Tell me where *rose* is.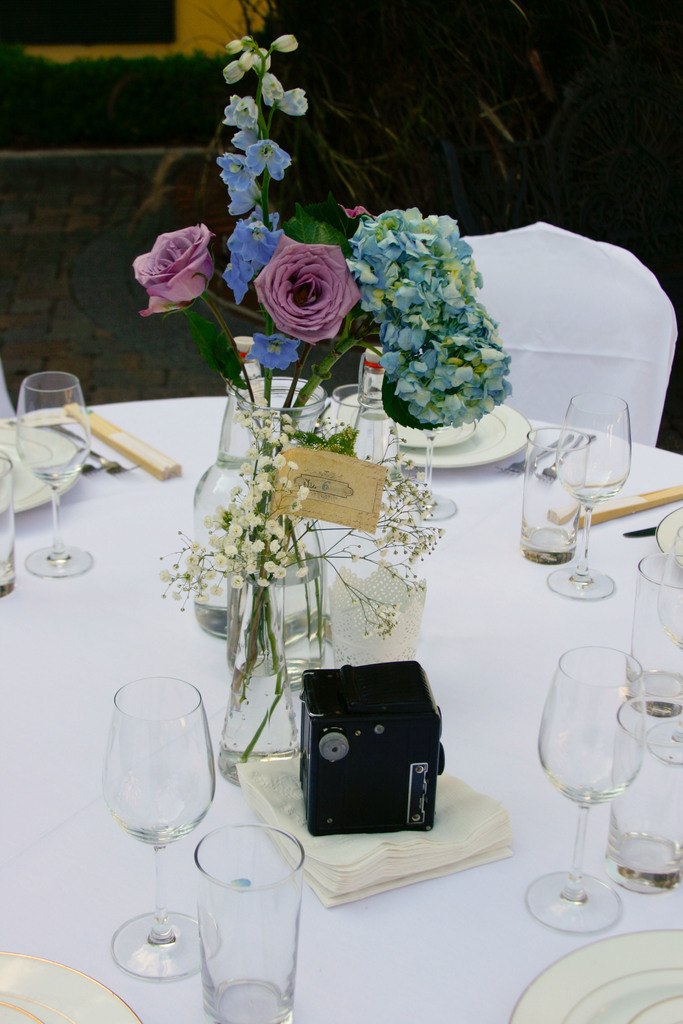
*rose* is at x1=131, y1=225, x2=215, y2=316.
